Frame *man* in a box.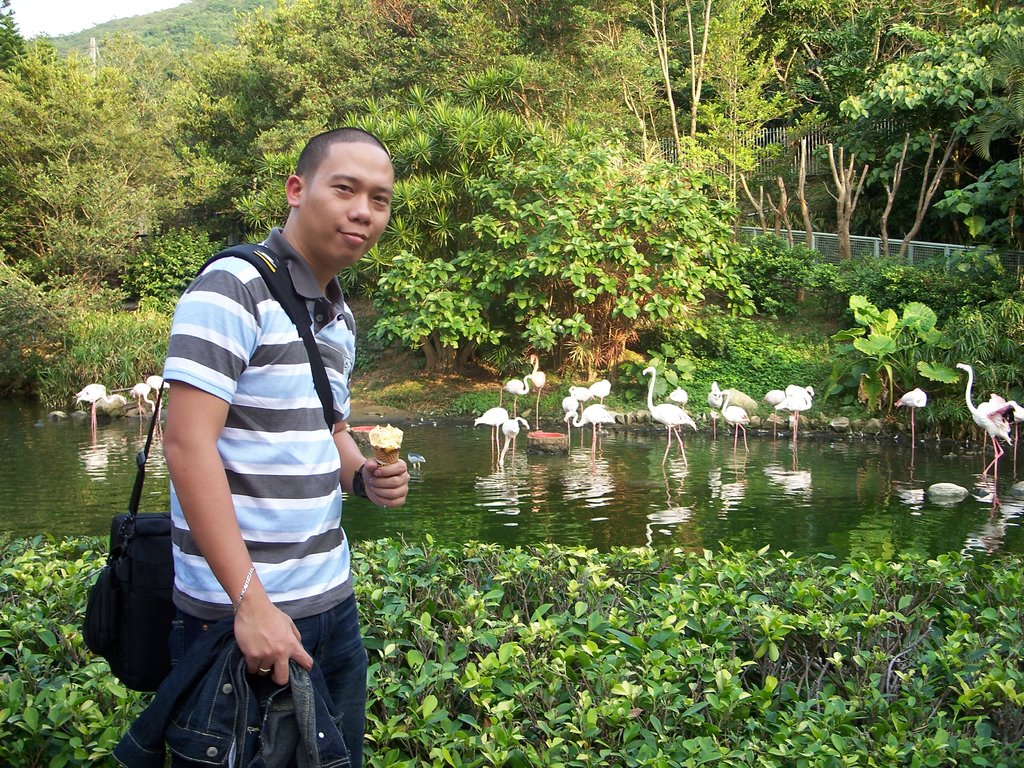
{"left": 158, "top": 123, "right": 410, "bottom": 767}.
